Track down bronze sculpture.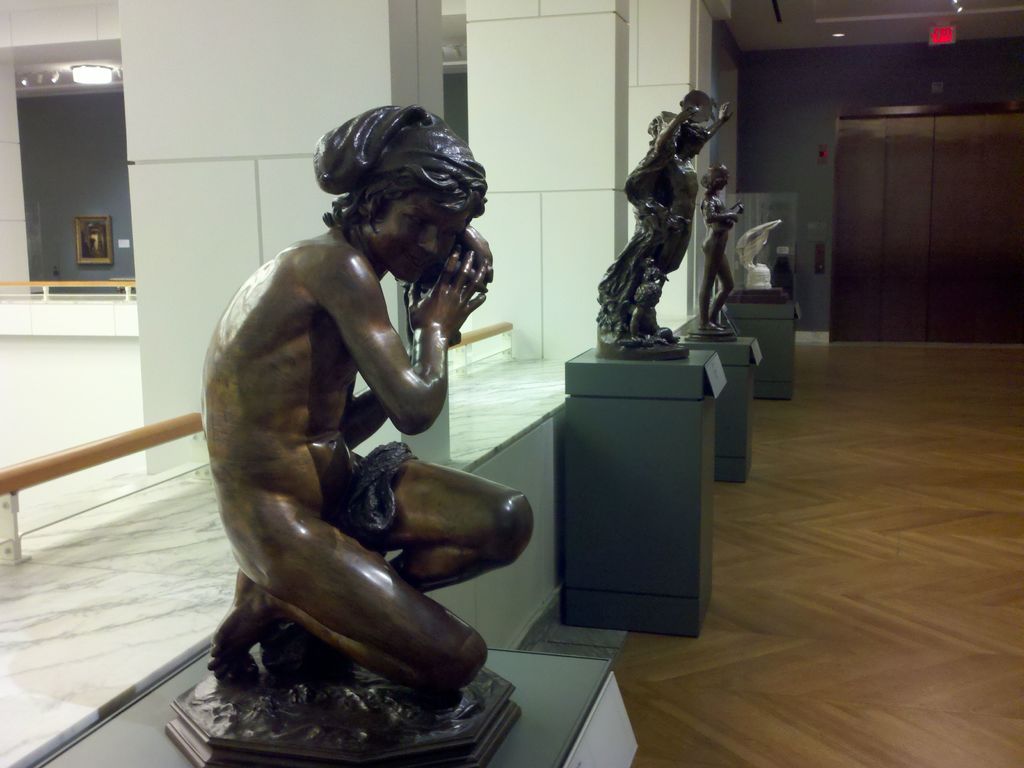
Tracked to bbox(737, 210, 781, 289).
